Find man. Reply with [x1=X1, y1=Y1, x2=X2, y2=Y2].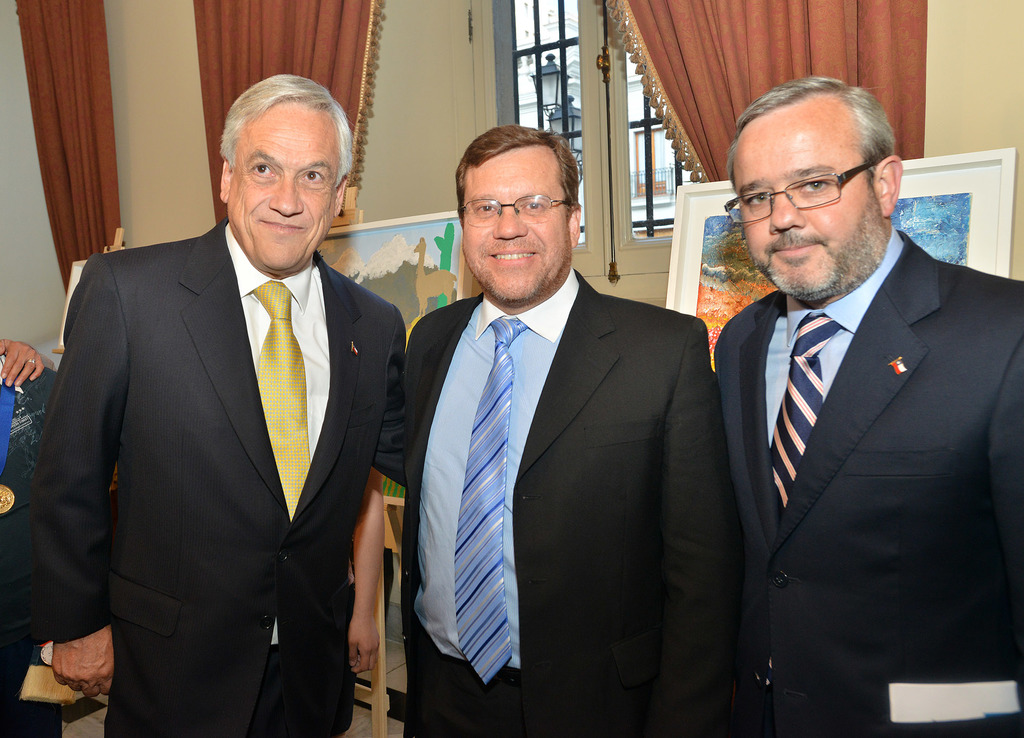
[x1=685, y1=81, x2=1023, y2=726].
